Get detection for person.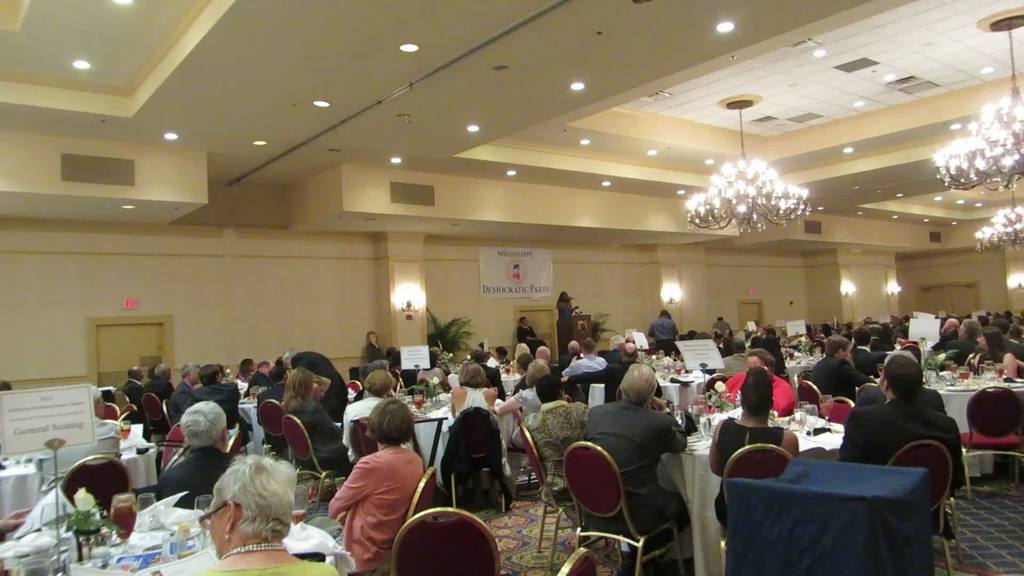
Detection: l=305, t=392, r=424, b=575.
